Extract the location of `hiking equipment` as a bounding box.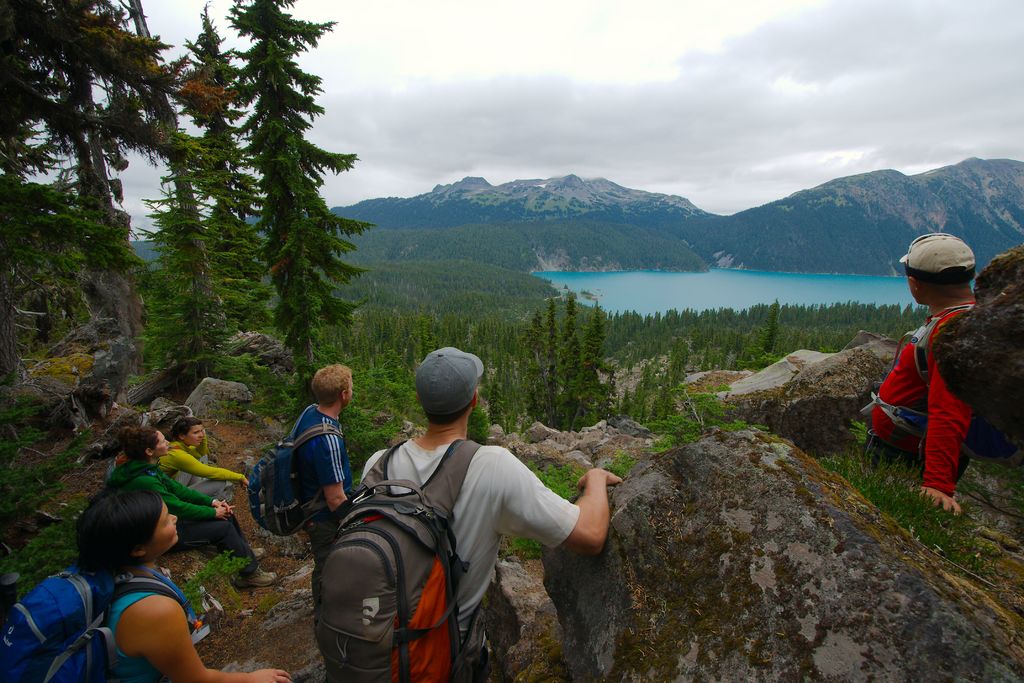
[246, 415, 346, 541].
